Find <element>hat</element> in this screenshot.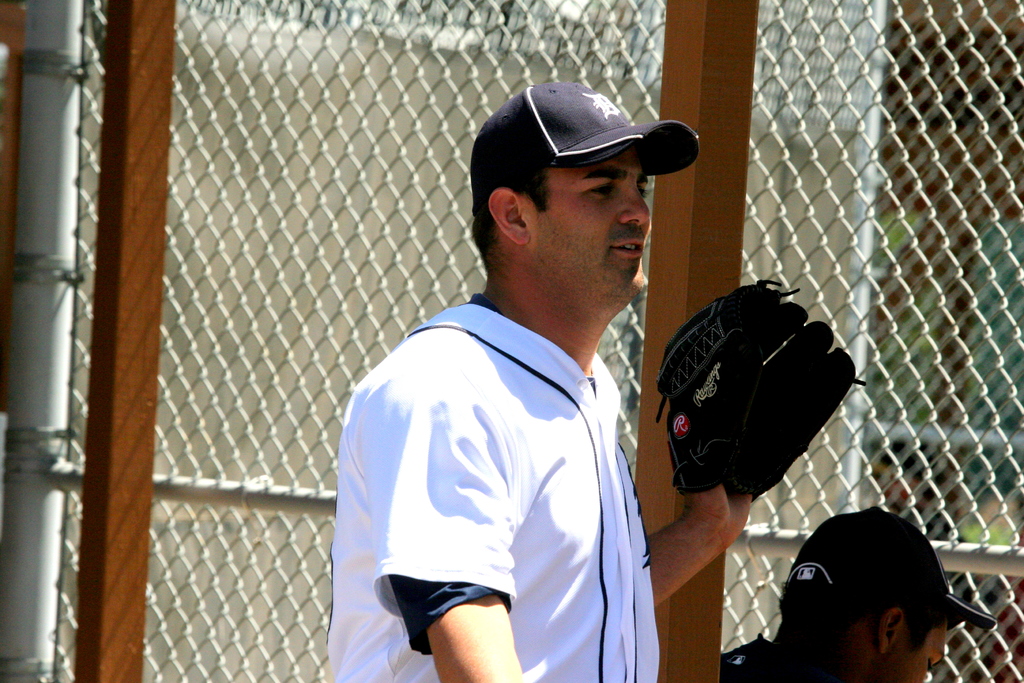
The bounding box for <element>hat</element> is {"left": 467, "top": 78, "right": 703, "bottom": 215}.
